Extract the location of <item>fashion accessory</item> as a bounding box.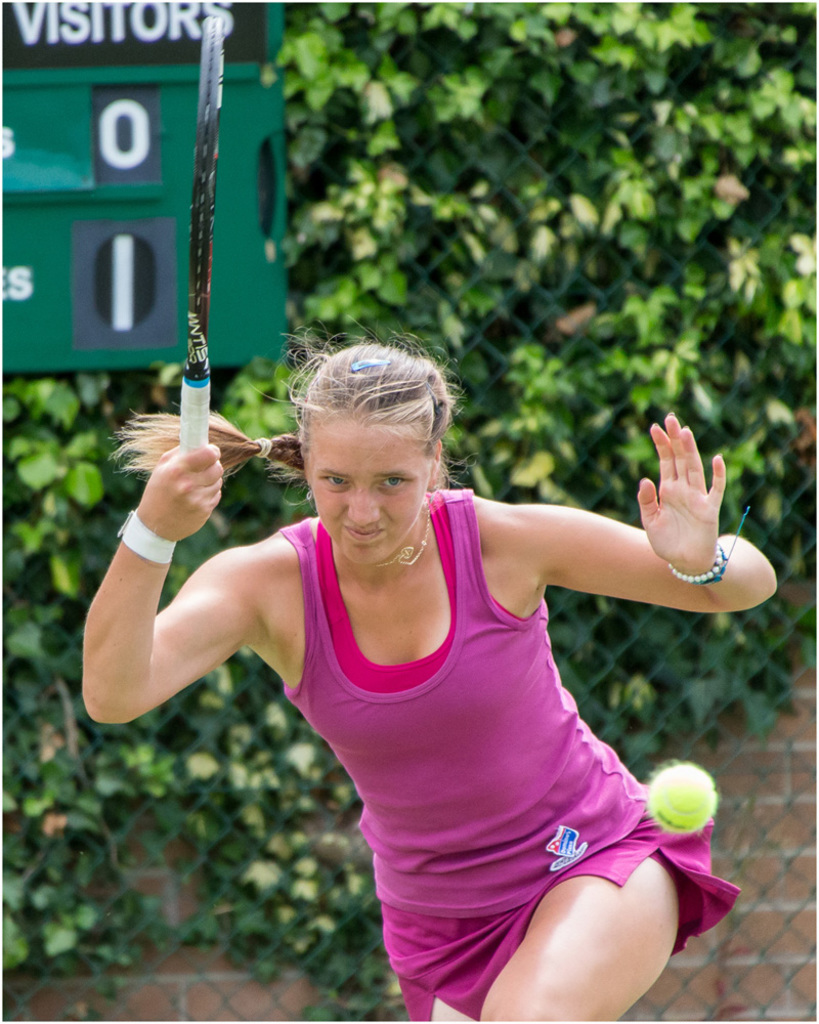
bbox=(667, 509, 749, 591).
